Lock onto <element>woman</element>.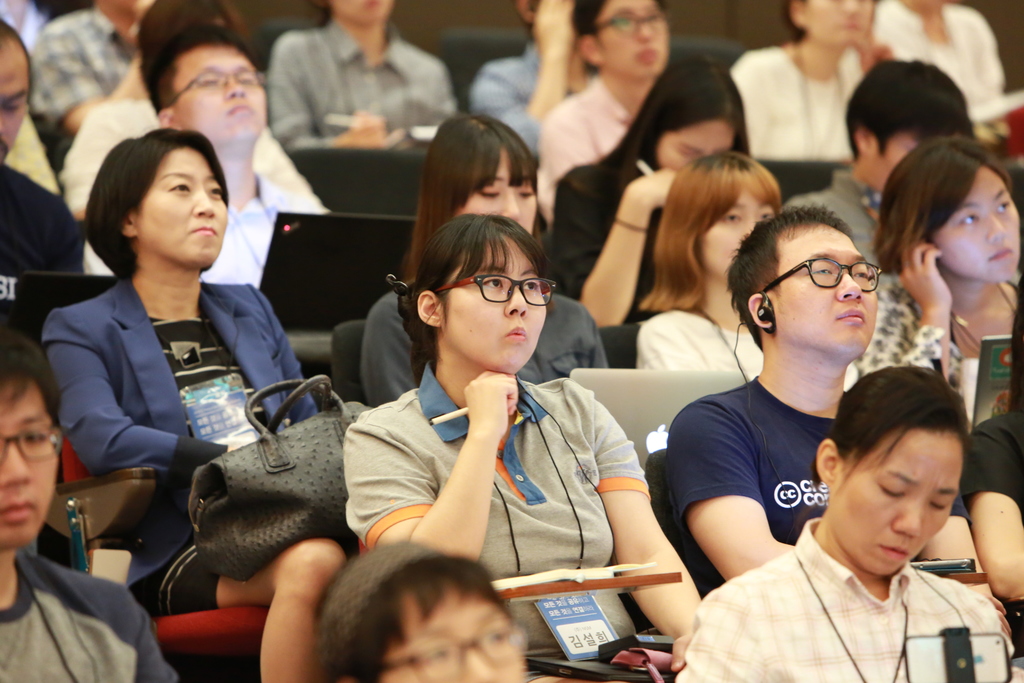
Locked: select_region(671, 357, 1018, 682).
